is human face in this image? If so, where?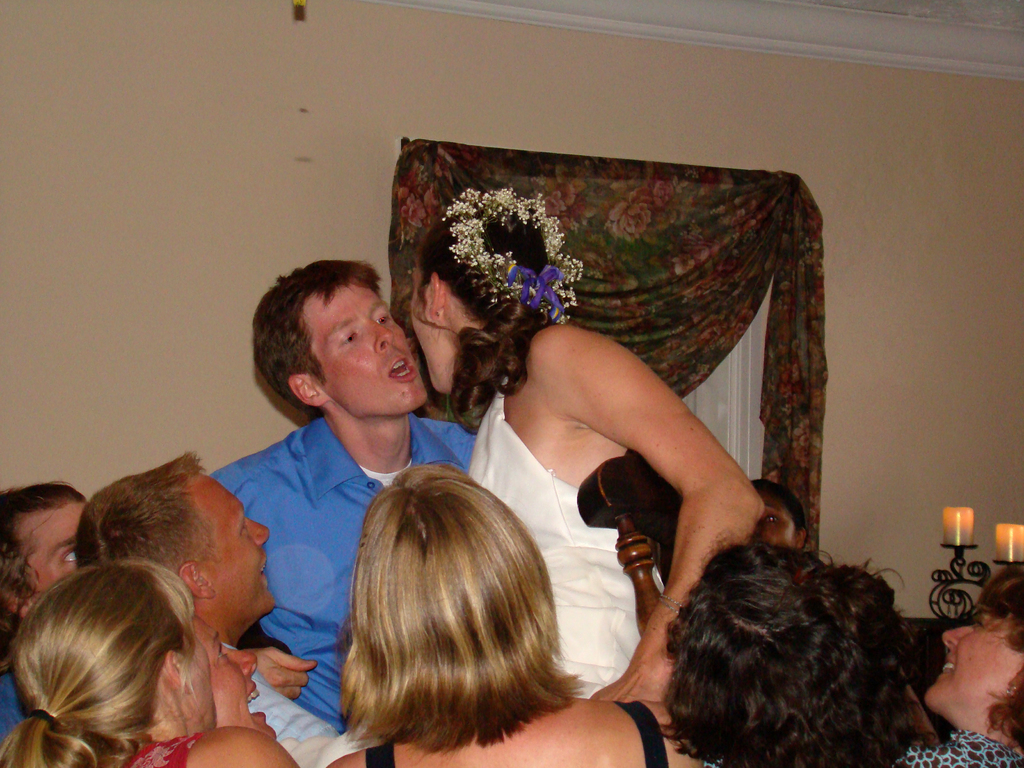
Yes, at {"x1": 198, "y1": 474, "x2": 276, "y2": 607}.
